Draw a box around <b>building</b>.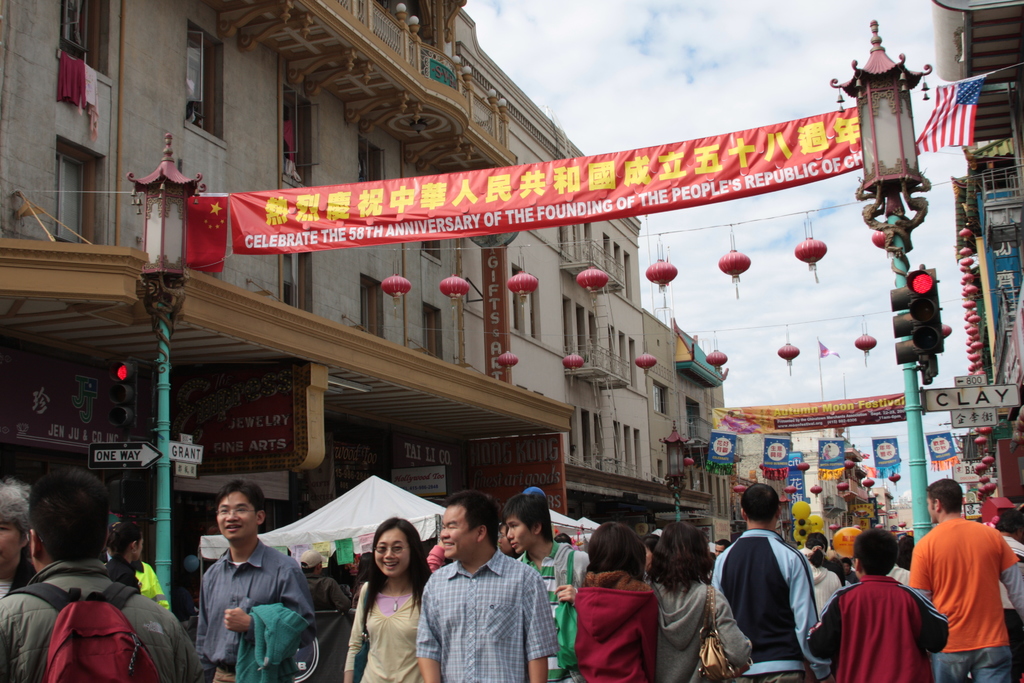
<region>468, 9, 724, 557</region>.
